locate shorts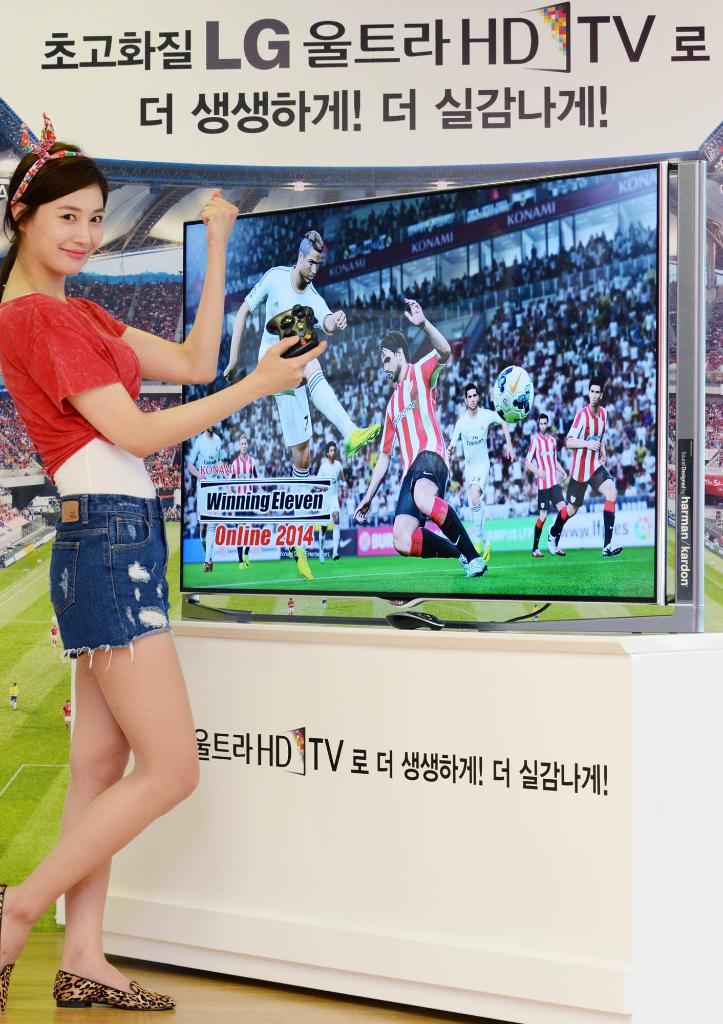
[394, 449, 450, 528]
